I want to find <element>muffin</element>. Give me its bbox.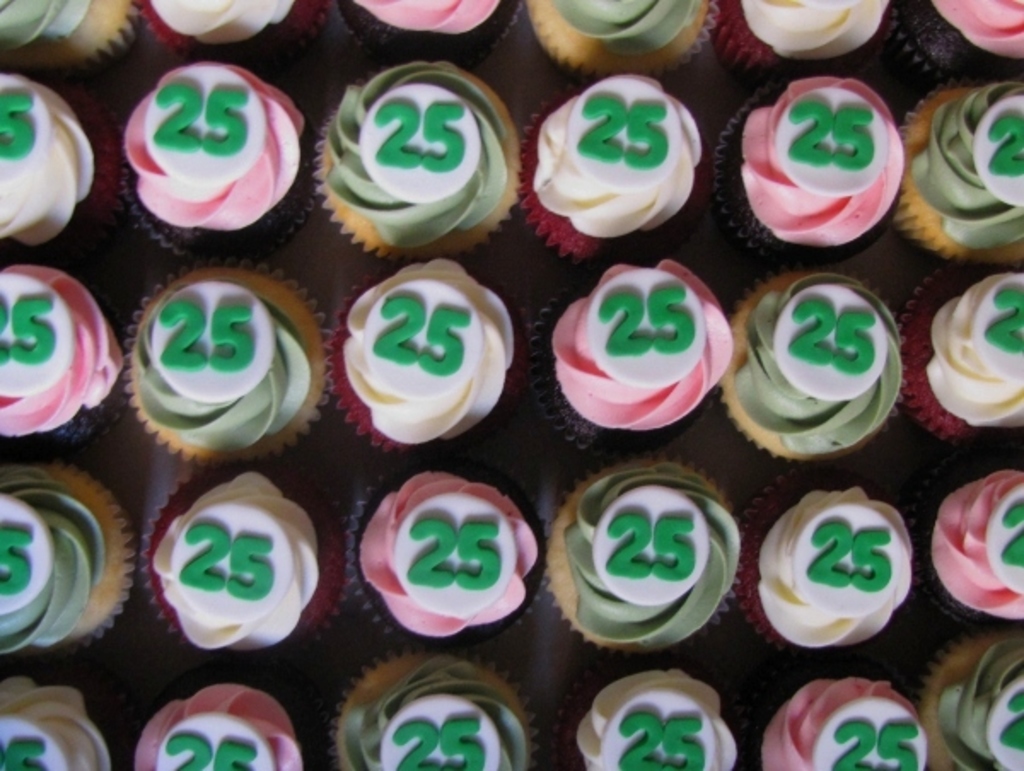
box=[119, 658, 328, 769].
